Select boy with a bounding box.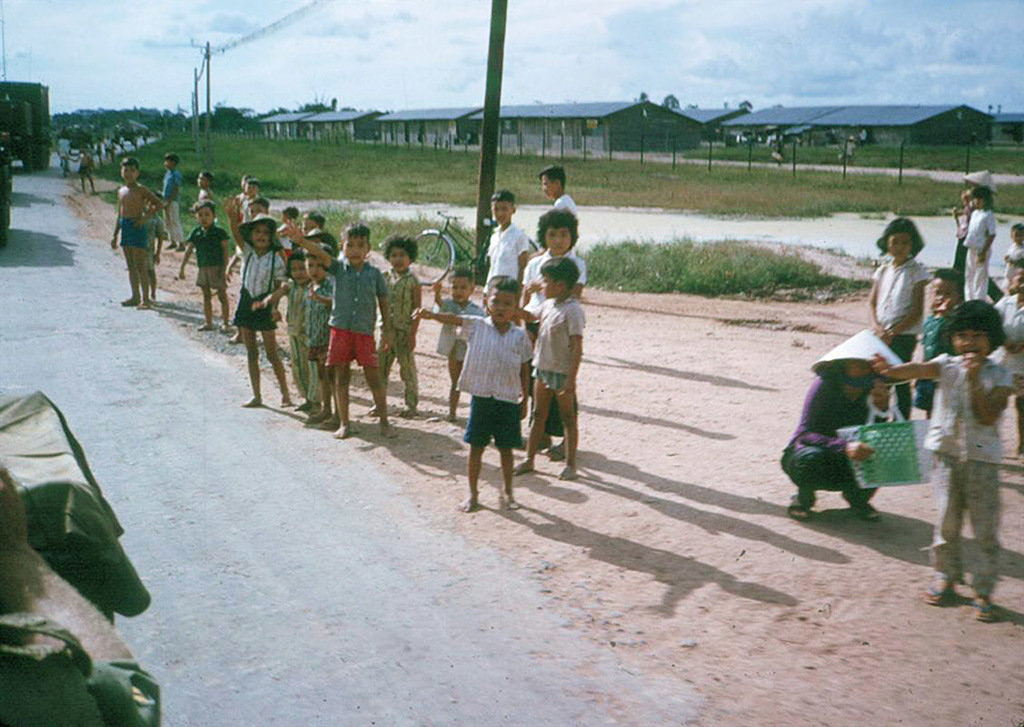
131, 131, 136, 151.
